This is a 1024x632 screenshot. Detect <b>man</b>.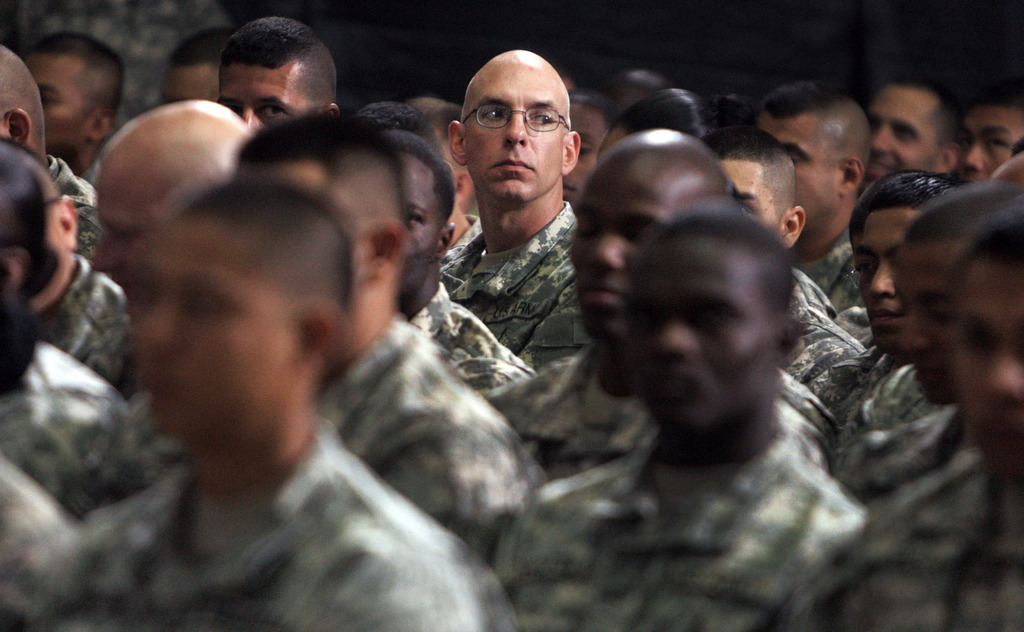
(865, 68, 964, 181).
